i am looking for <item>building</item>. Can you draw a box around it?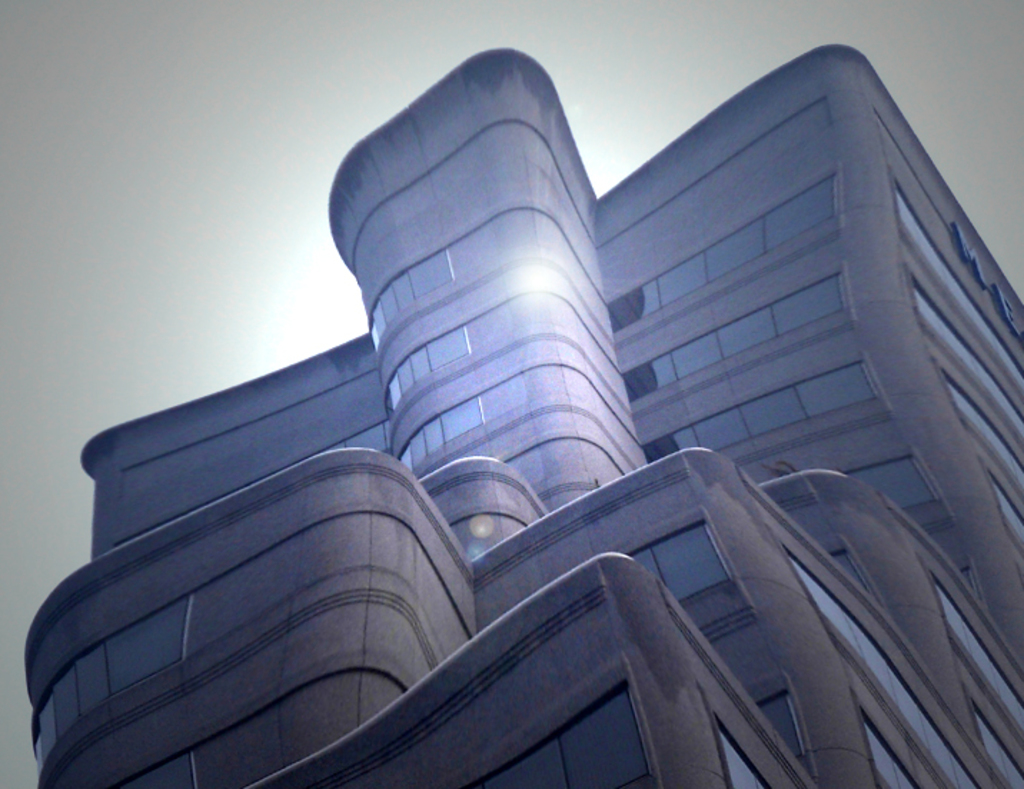
Sure, the bounding box is (24, 41, 1023, 788).
